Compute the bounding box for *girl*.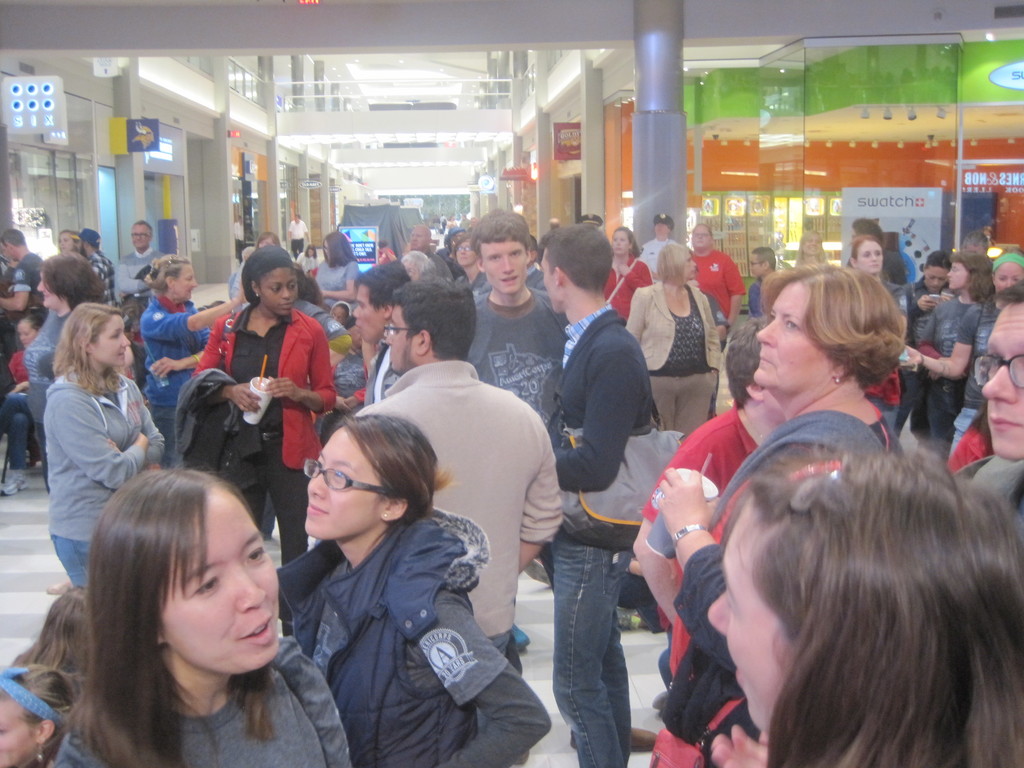
<bbox>56, 228, 78, 259</bbox>.
